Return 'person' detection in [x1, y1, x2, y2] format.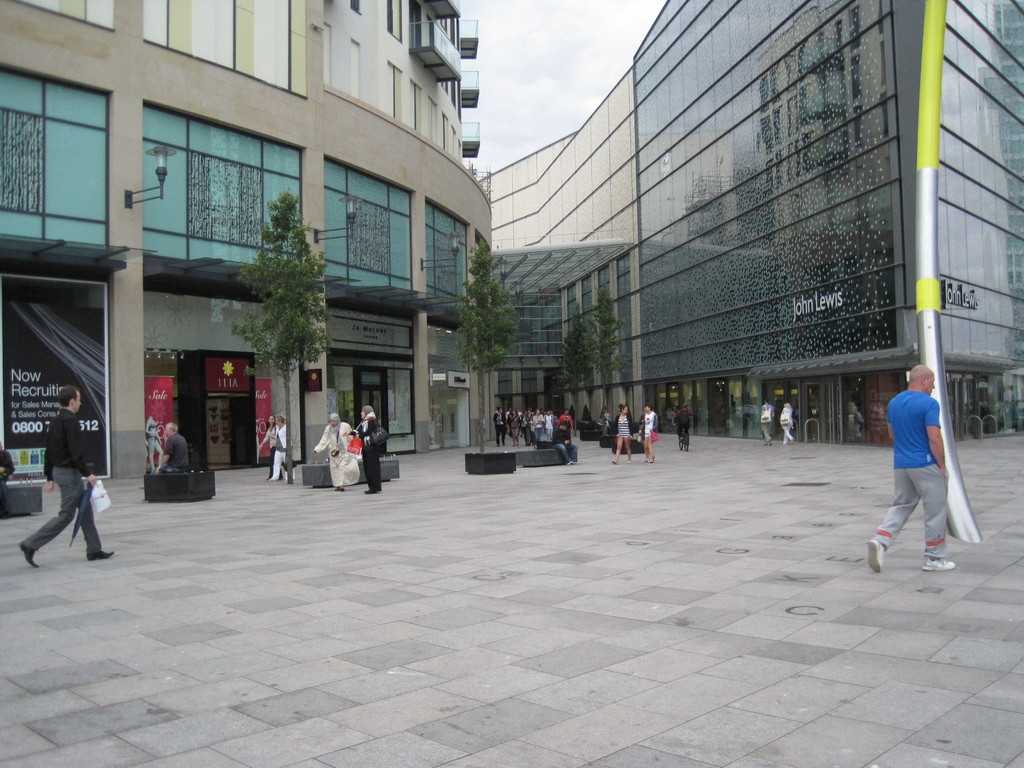
[609, 405, 632, 461].
